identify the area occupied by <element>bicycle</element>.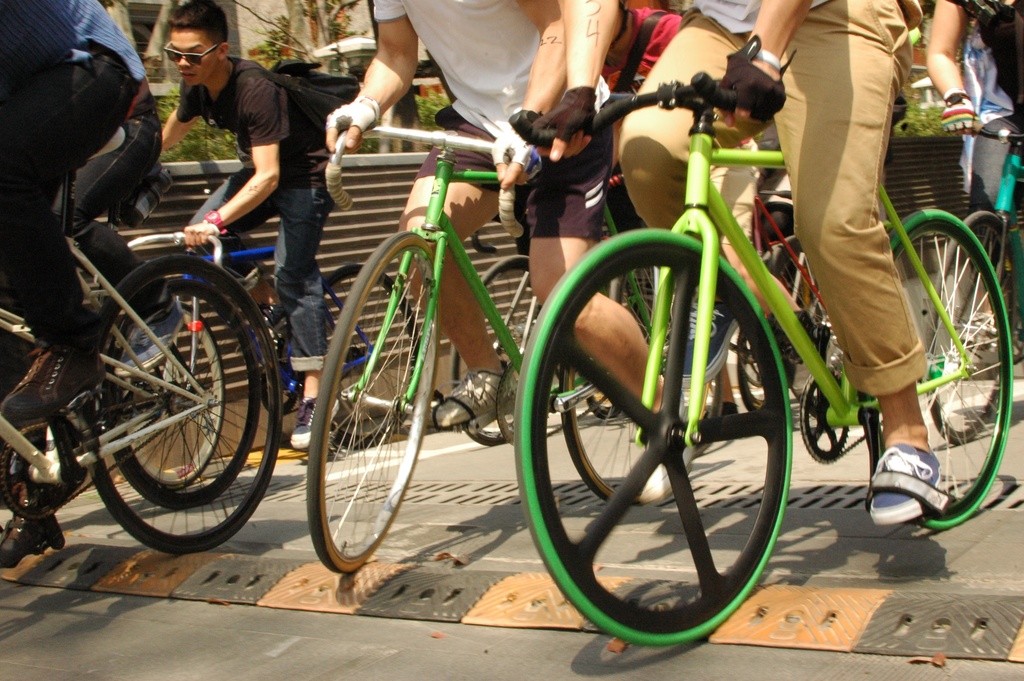
Area: locate(0, 193, 260, 504).
